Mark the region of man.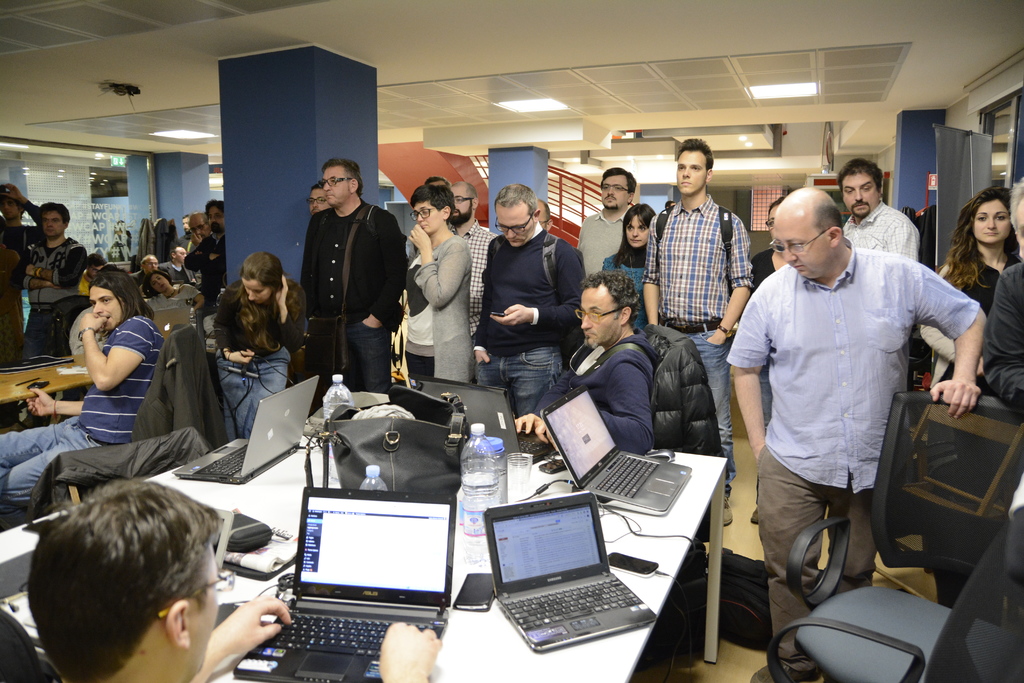
Region: (838, 156, 921, 262).
